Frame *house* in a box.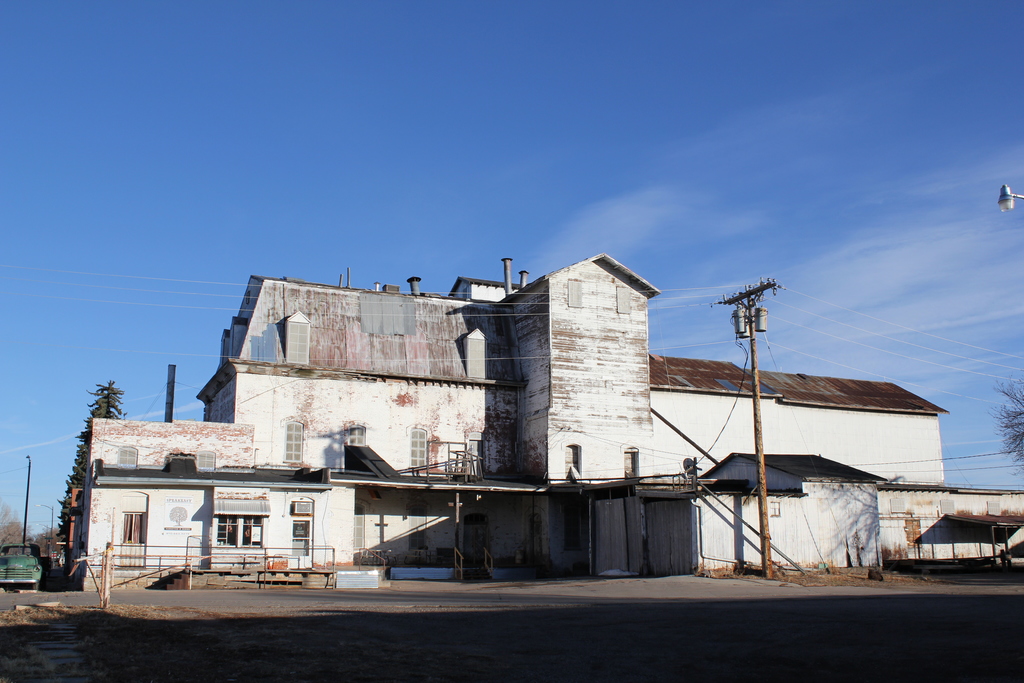
<box>53,419,266,587</box>.
